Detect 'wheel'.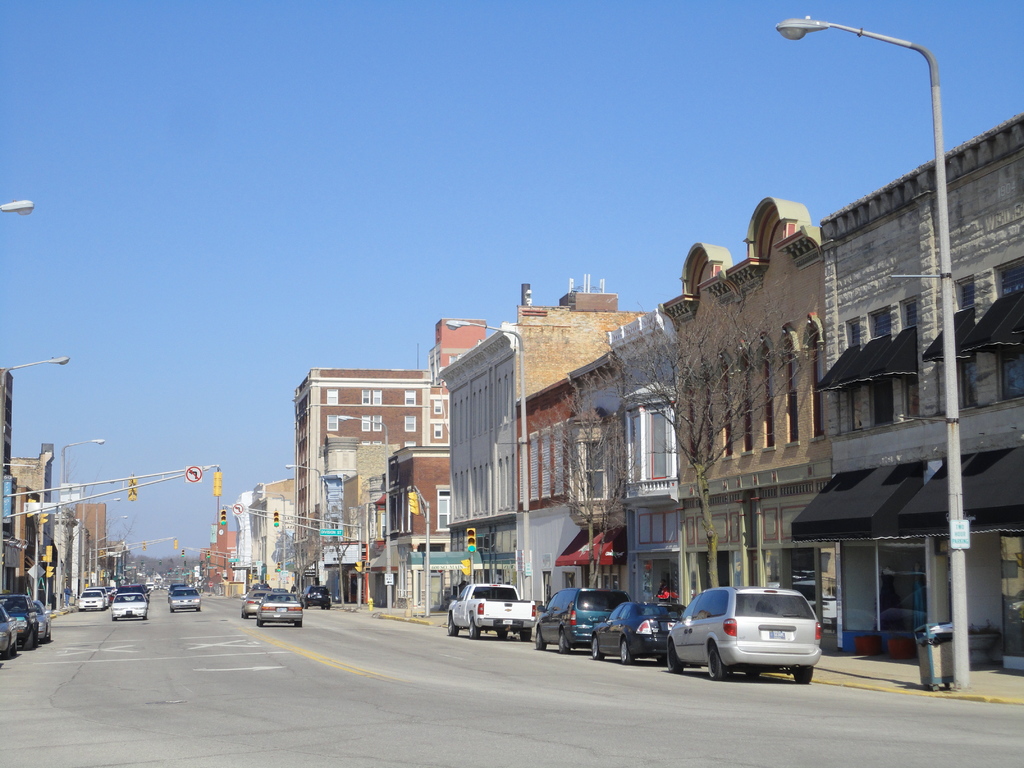
Detected at x1=449 y1=614 x2=459 y2=637.
